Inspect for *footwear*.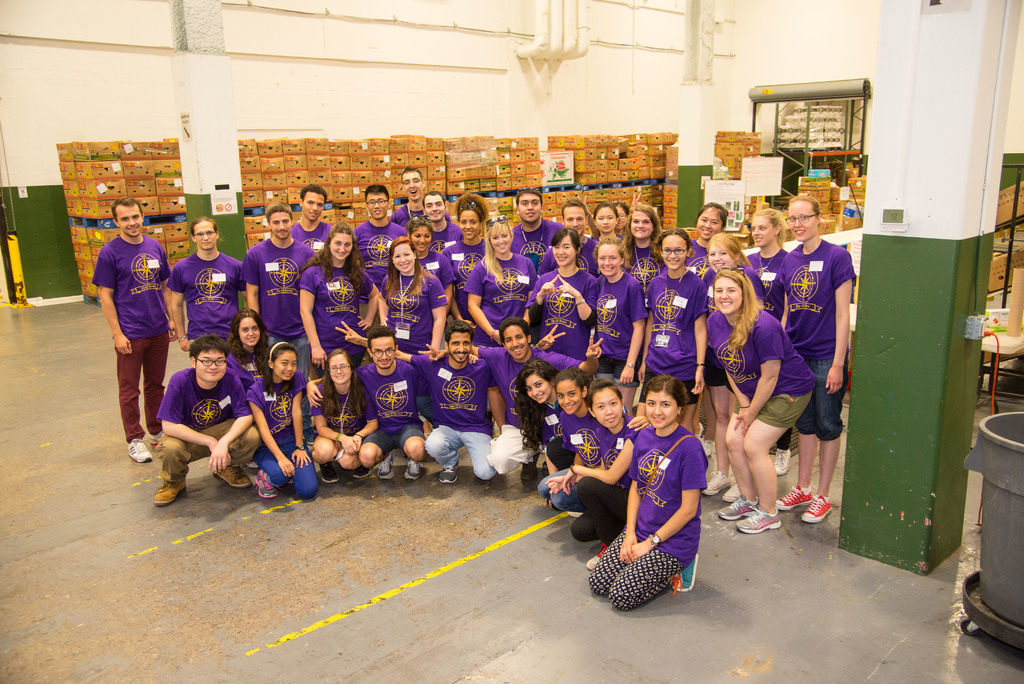
Inspection: 777:481:814:510.
